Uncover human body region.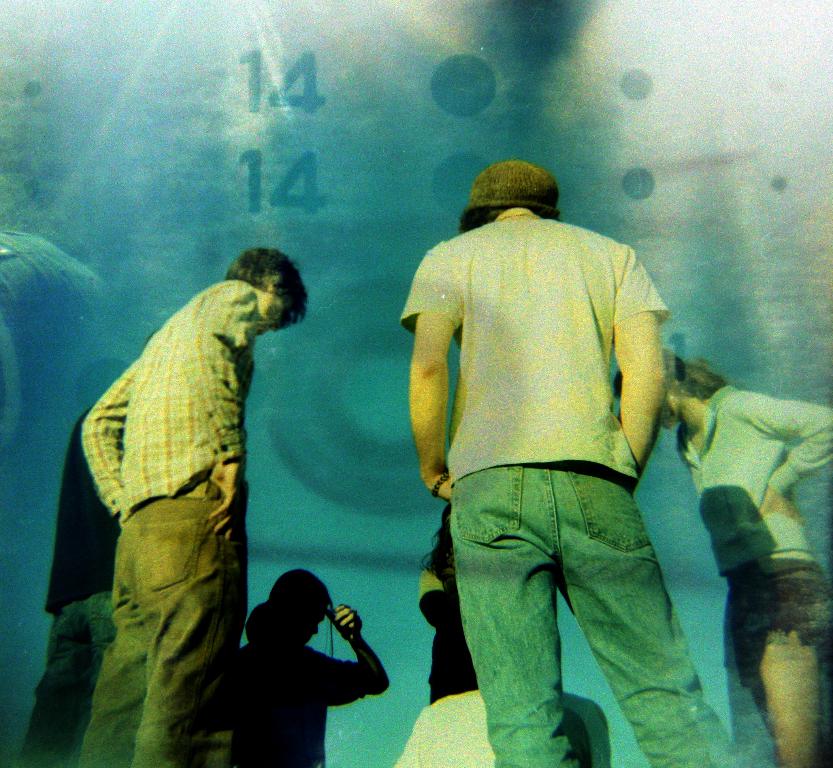
Uncovered: 614 359 832 765.
